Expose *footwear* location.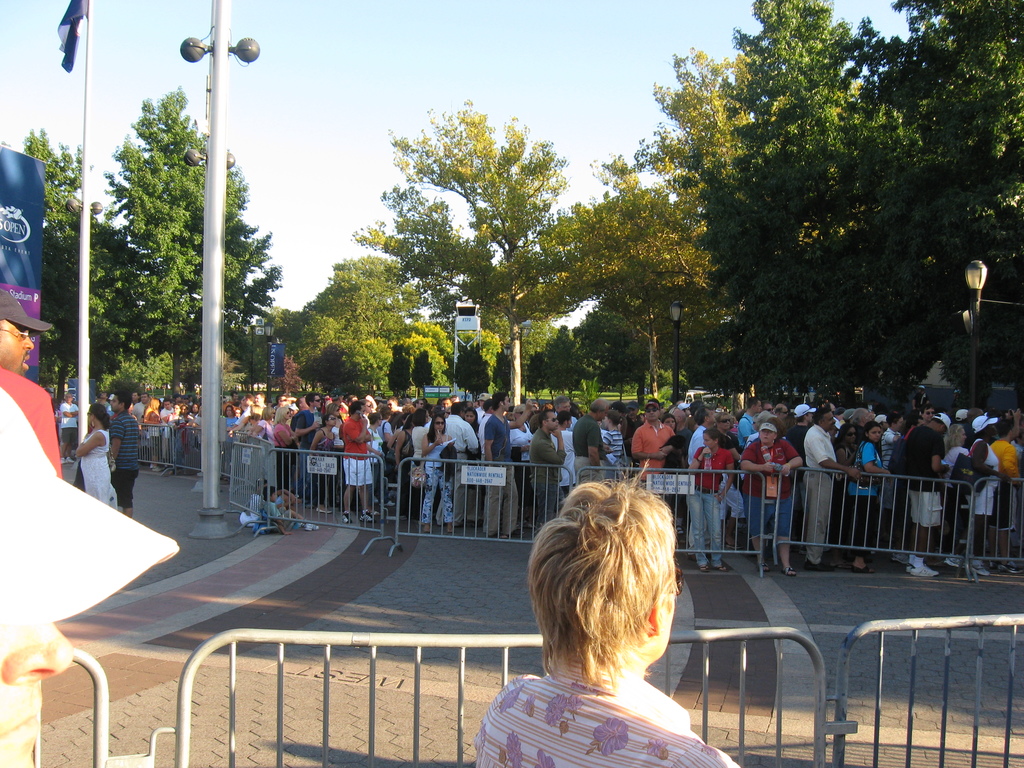
Exposed at pyautogui.locateOnScreen(700, 563, 711, 571).
